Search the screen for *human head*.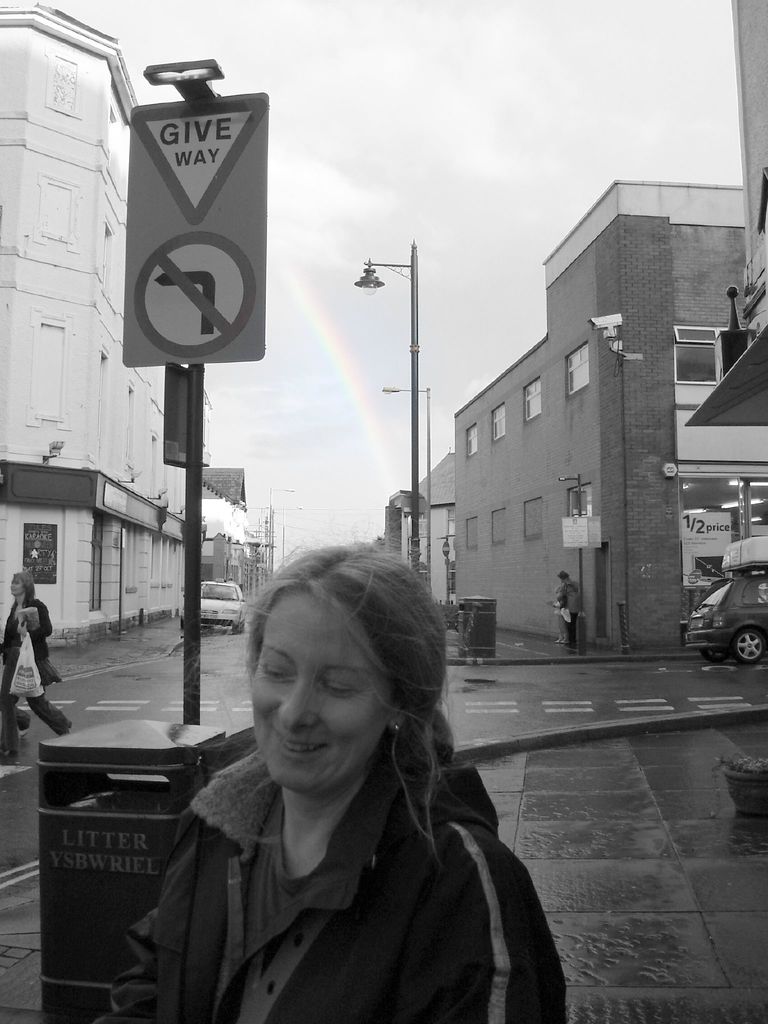
Found at 557,569,572,588.
